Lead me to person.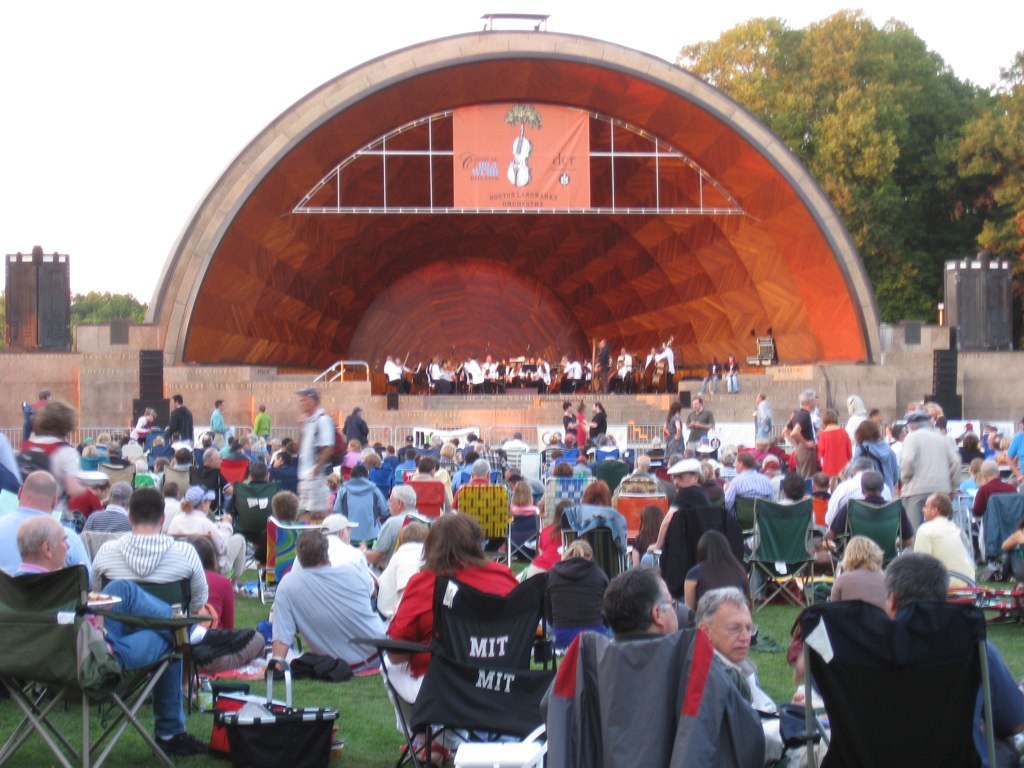
Lead to region(824, 455, 893, 533).
